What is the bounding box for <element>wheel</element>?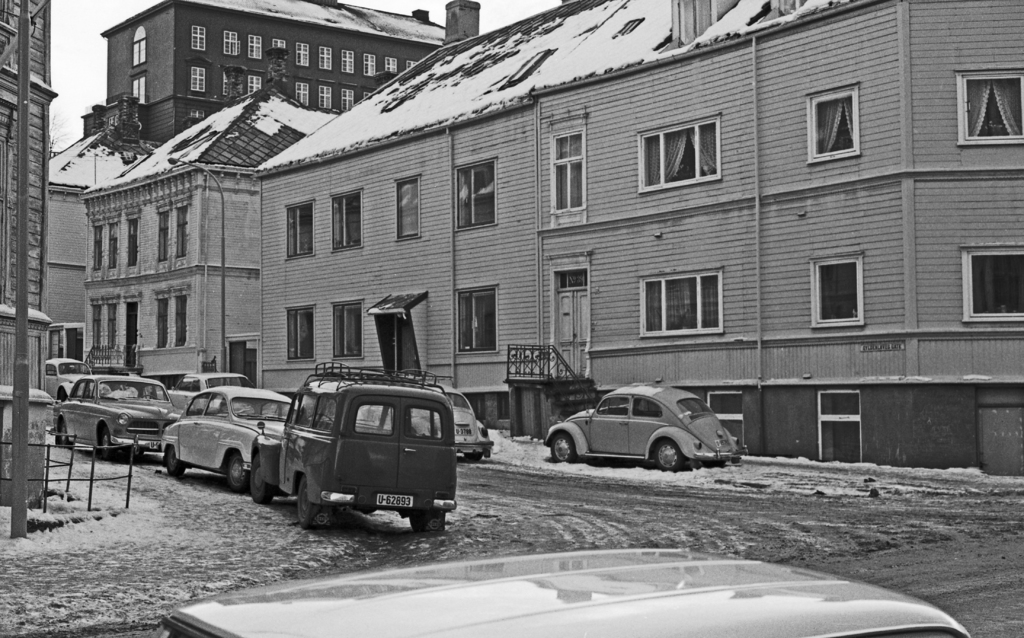
(left=165, top=449, right=186, bottom=481).
